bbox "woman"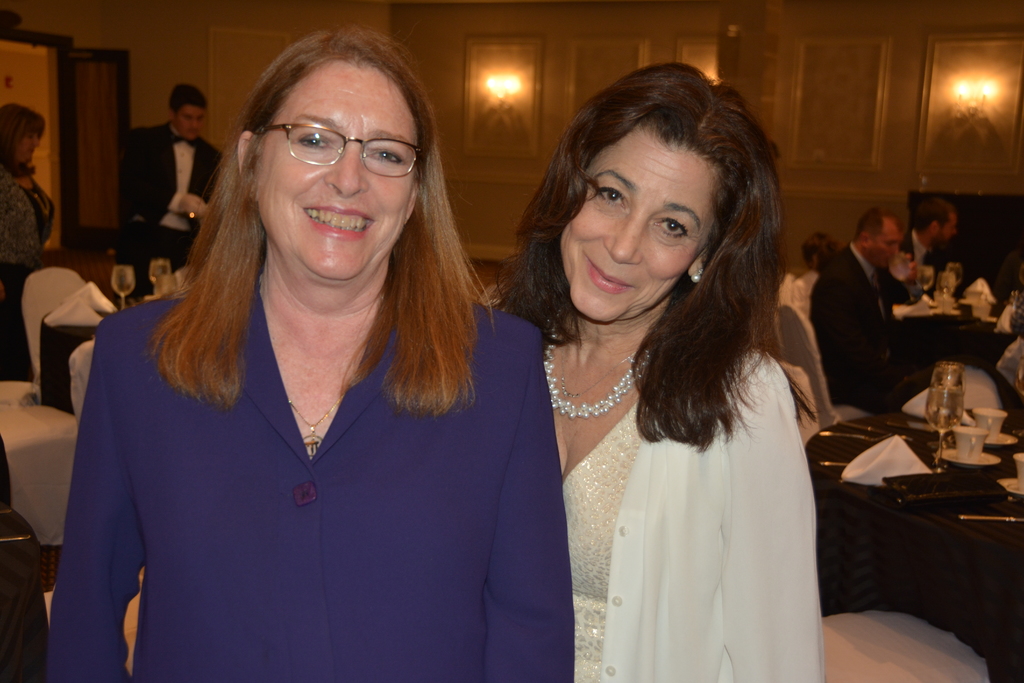
bbox=(482, 69, 847, 675)
